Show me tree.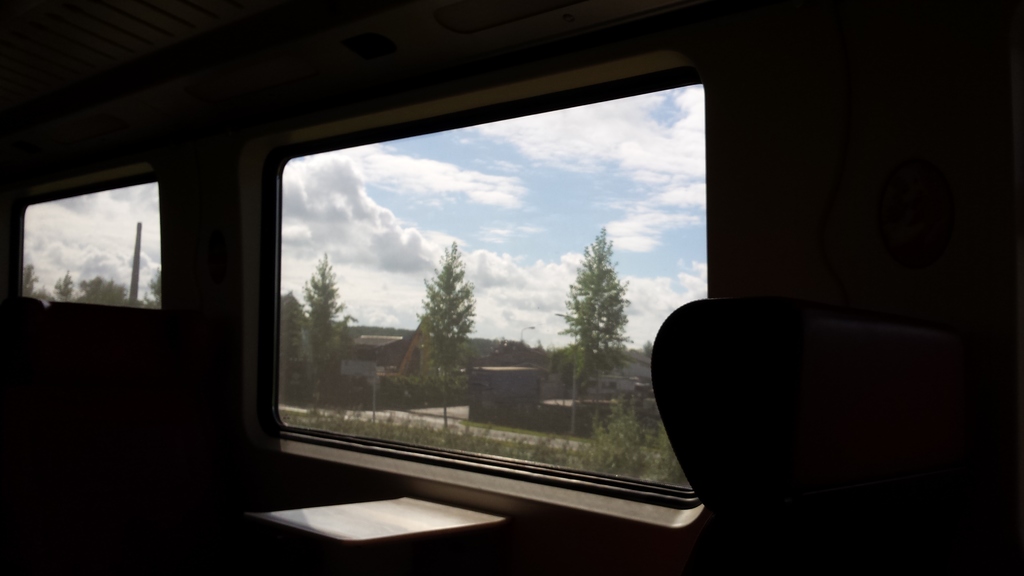
tree is here: (422, 237, 483, 432).
